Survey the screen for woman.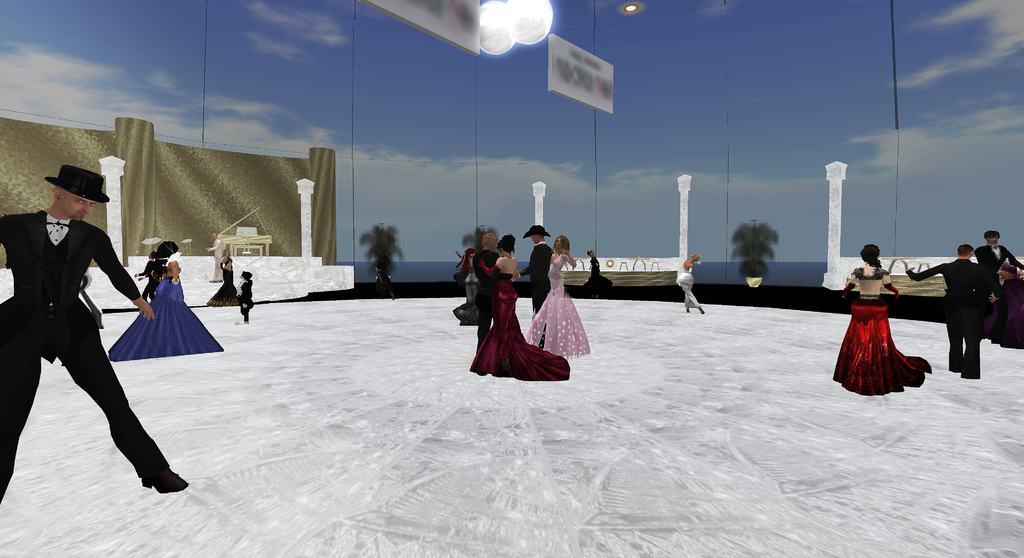
Survey found: 470, 233, 570, 381.
